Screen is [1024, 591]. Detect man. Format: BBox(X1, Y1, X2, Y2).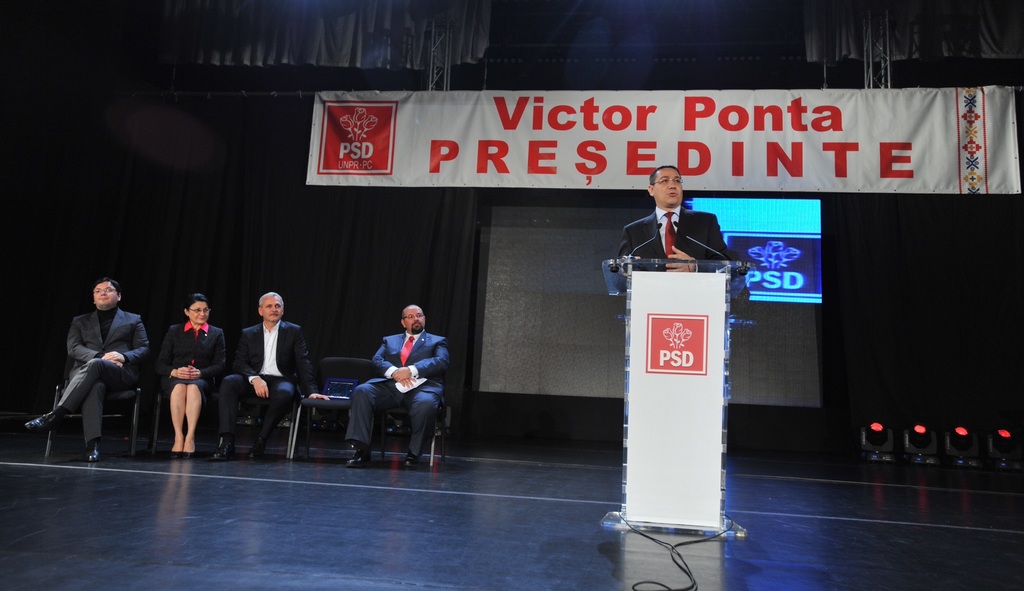
BBox(202, 289, 332, 464).
